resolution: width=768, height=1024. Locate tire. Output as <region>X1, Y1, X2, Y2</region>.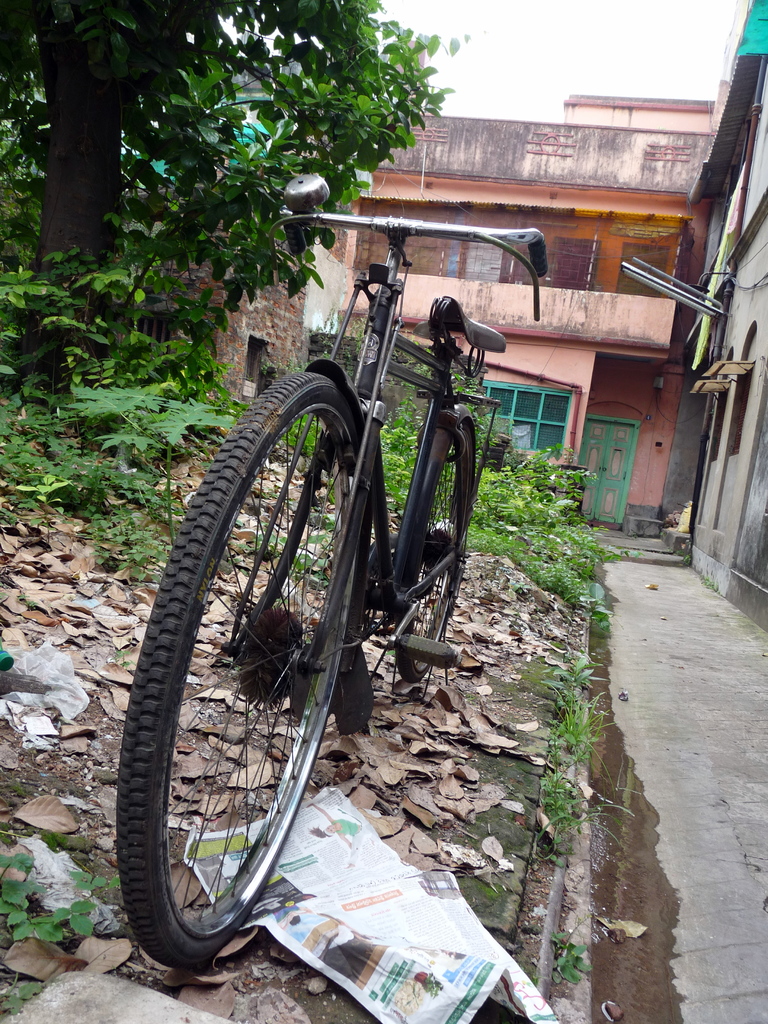
<region>116, 369, 363, 970</region>.
